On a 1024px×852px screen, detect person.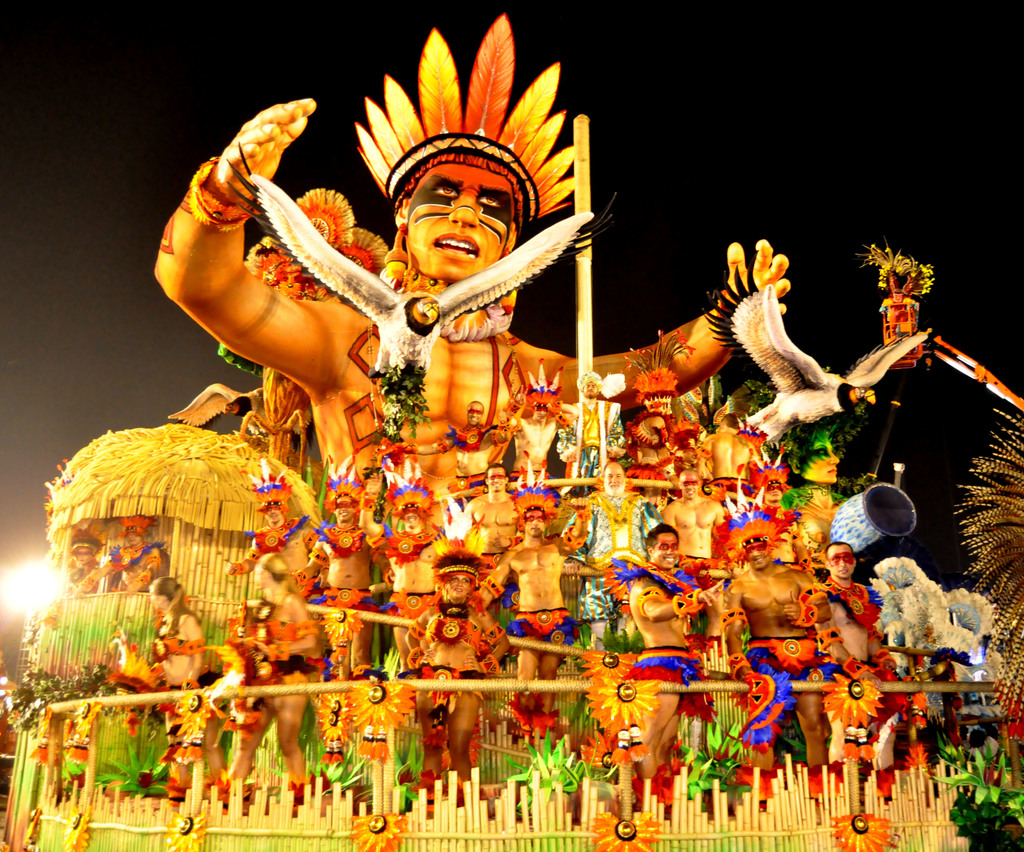
[394, 550, 500, 799].
